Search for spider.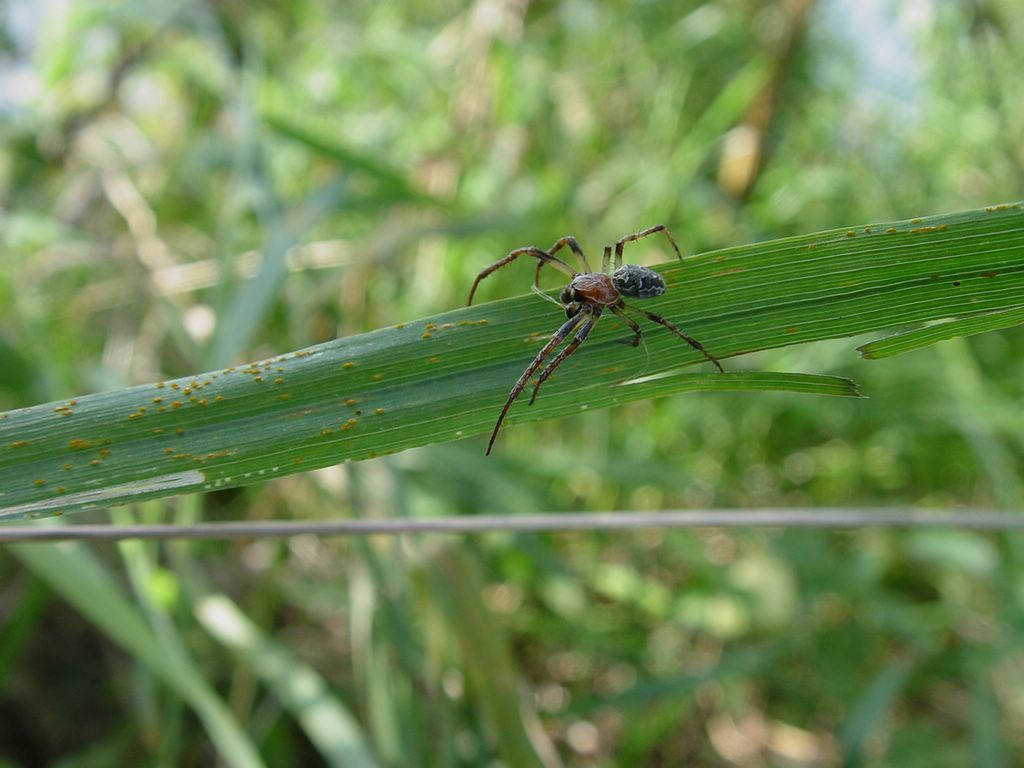
Found at [left=464, top=222, right=719, bottom=453].
